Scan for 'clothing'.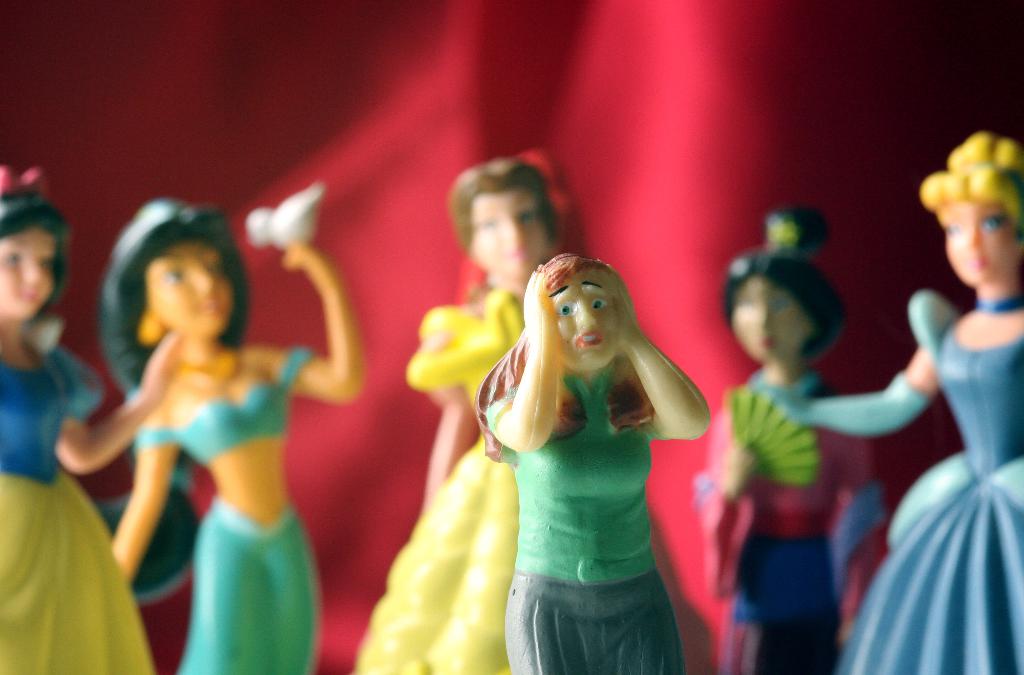
Scan result: 483/313/700/628.
